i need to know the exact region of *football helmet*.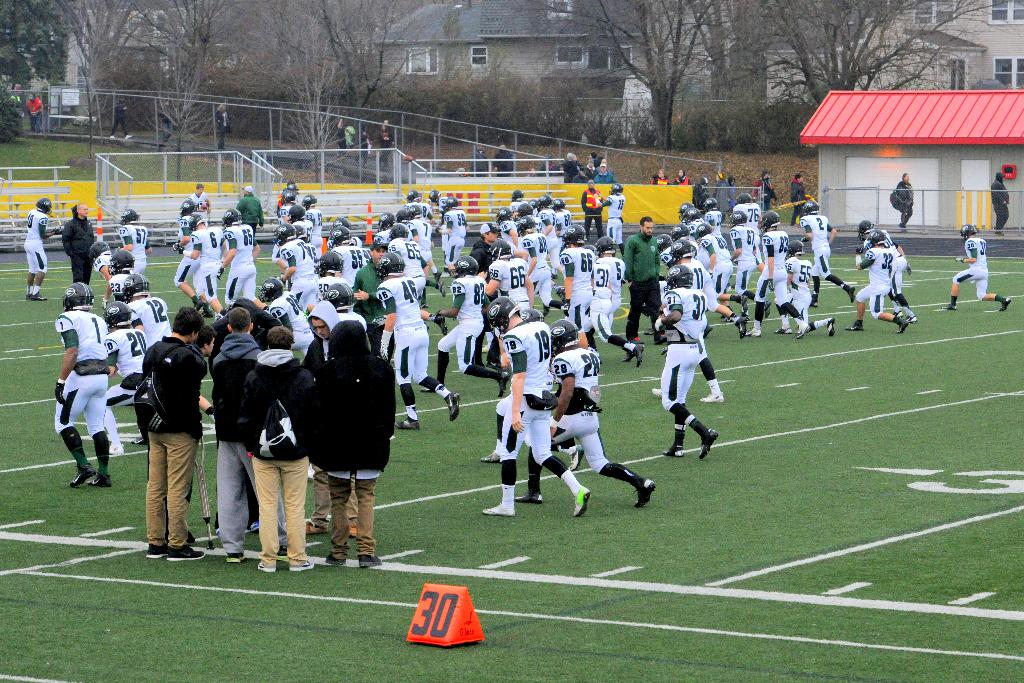
Region: select_region(735, 192, 754, 204).
